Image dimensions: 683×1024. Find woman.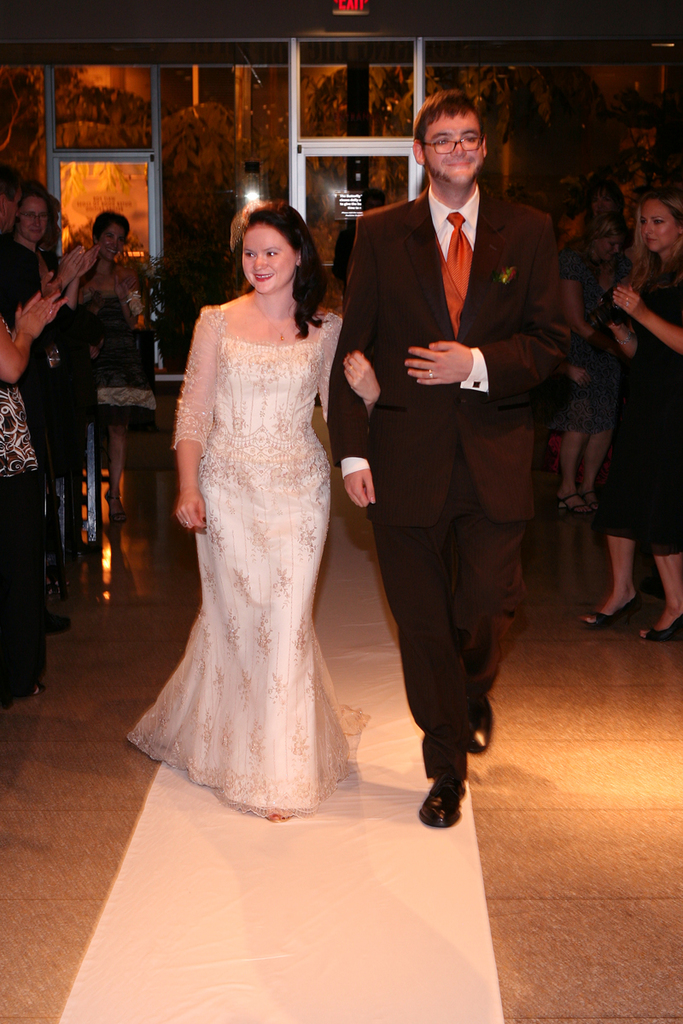
region(62, 208, 161, 402).
